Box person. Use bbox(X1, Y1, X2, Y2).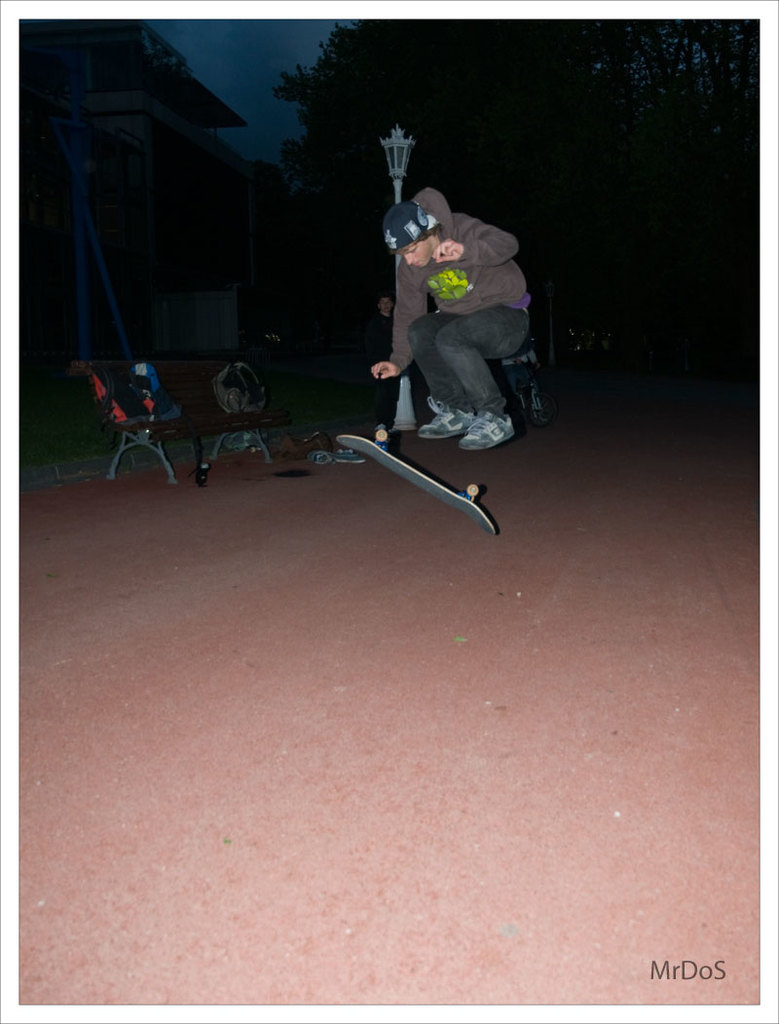
bbox(386, 172, 540, 455).
